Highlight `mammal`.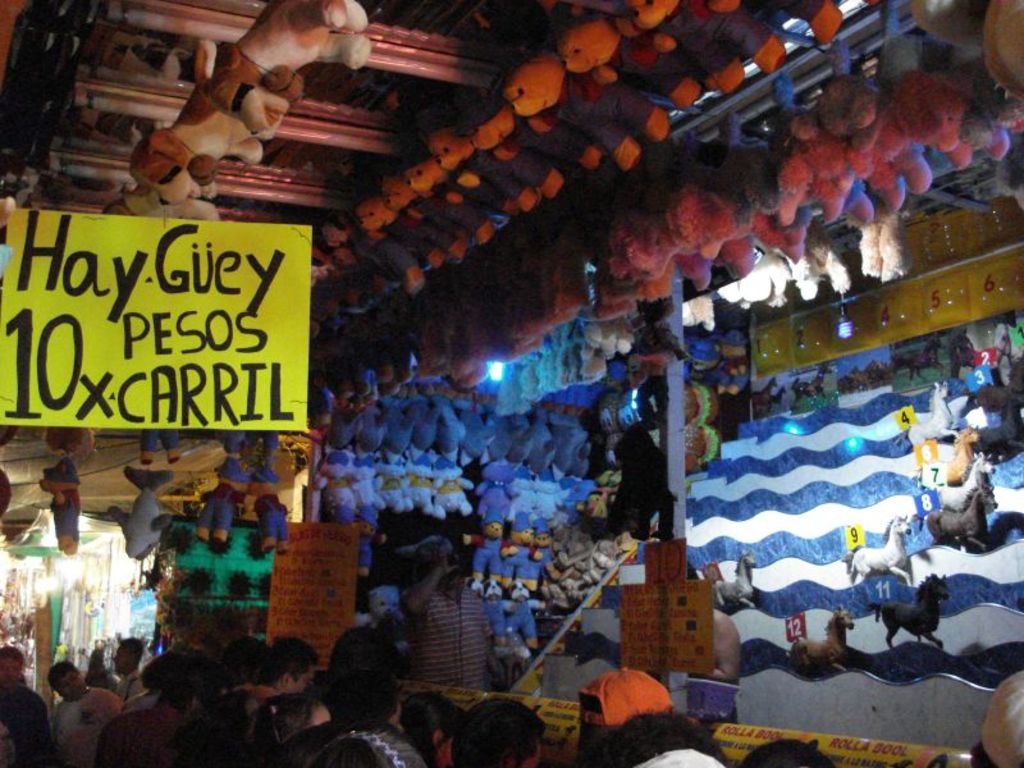
Highlighted region: l=786, t=364, r=831, b=399.
